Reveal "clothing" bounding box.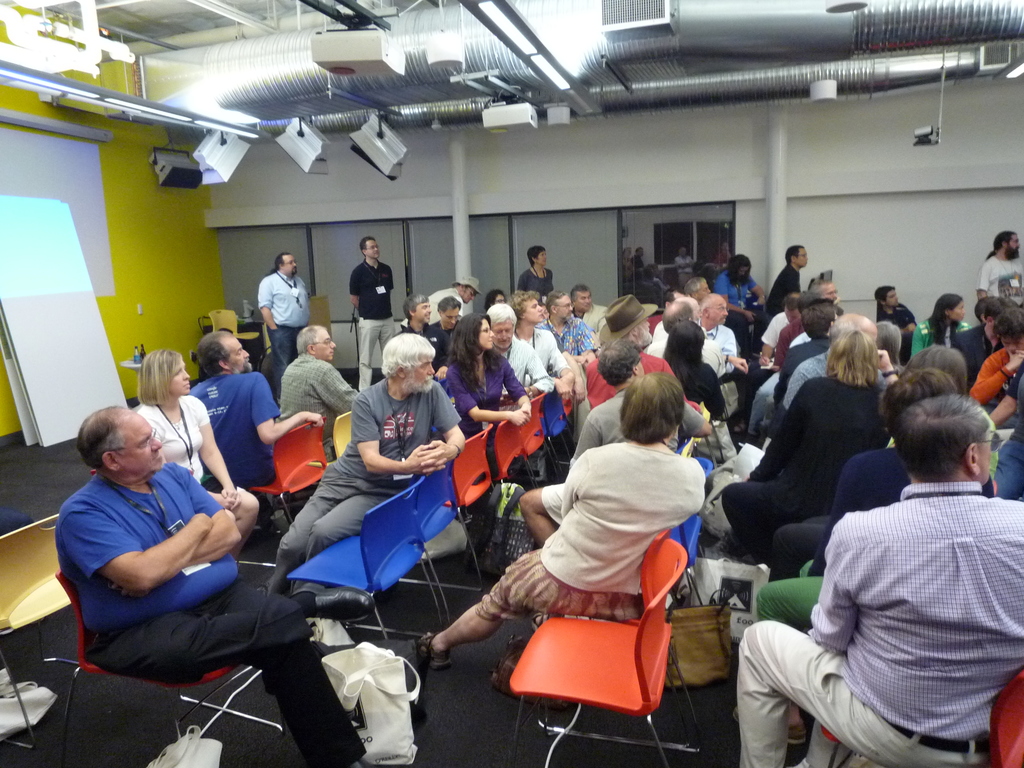
Revealed: <bbox>355, 265, 396, 412</bbox>.
